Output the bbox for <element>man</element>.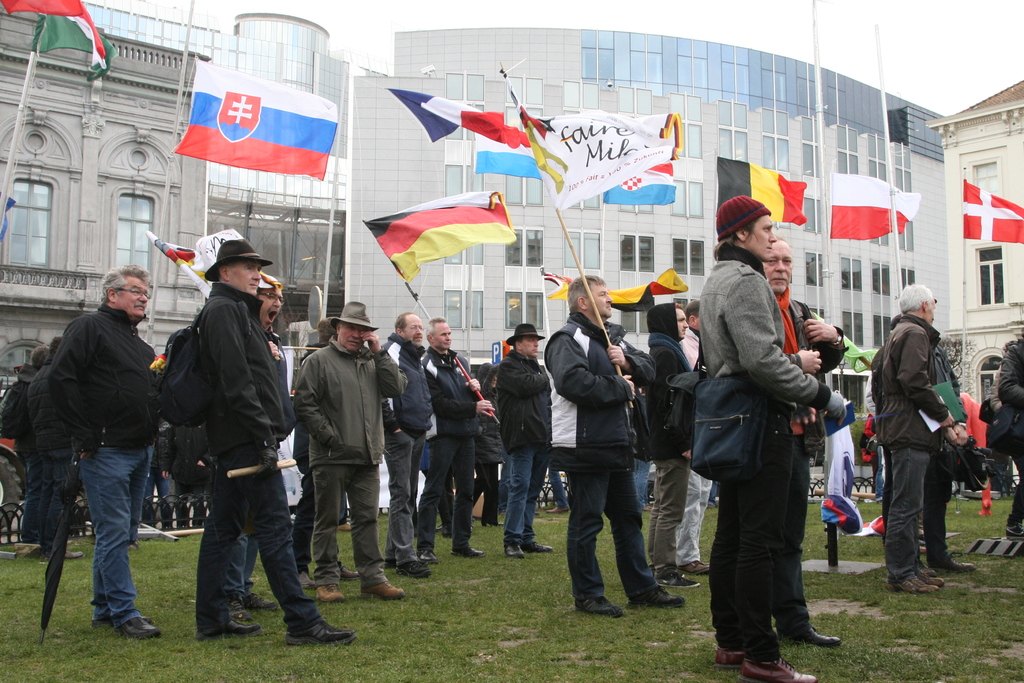
(541,273,685,619).
